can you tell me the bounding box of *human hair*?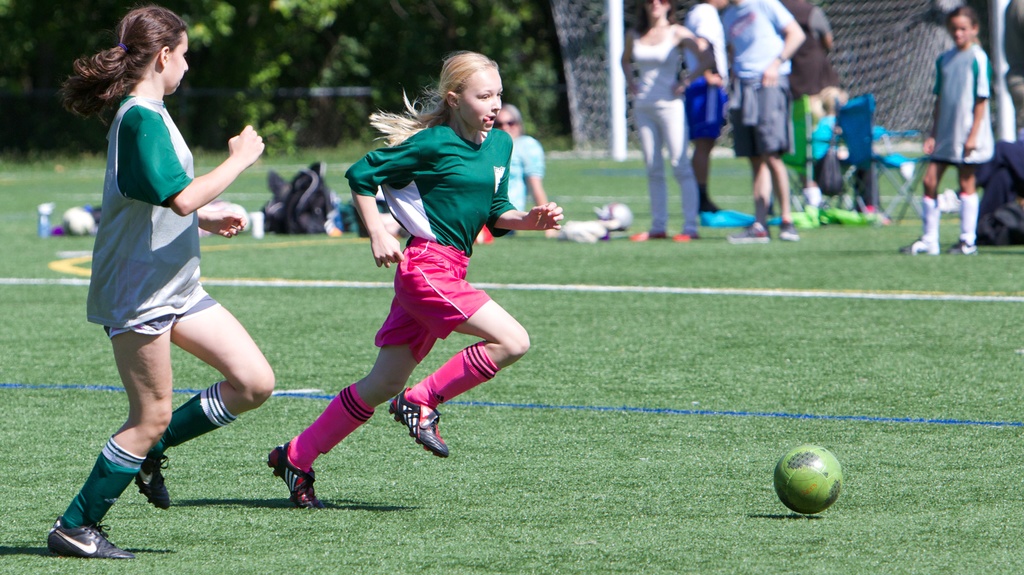
<region>64, 6, 189, 118</region>.
